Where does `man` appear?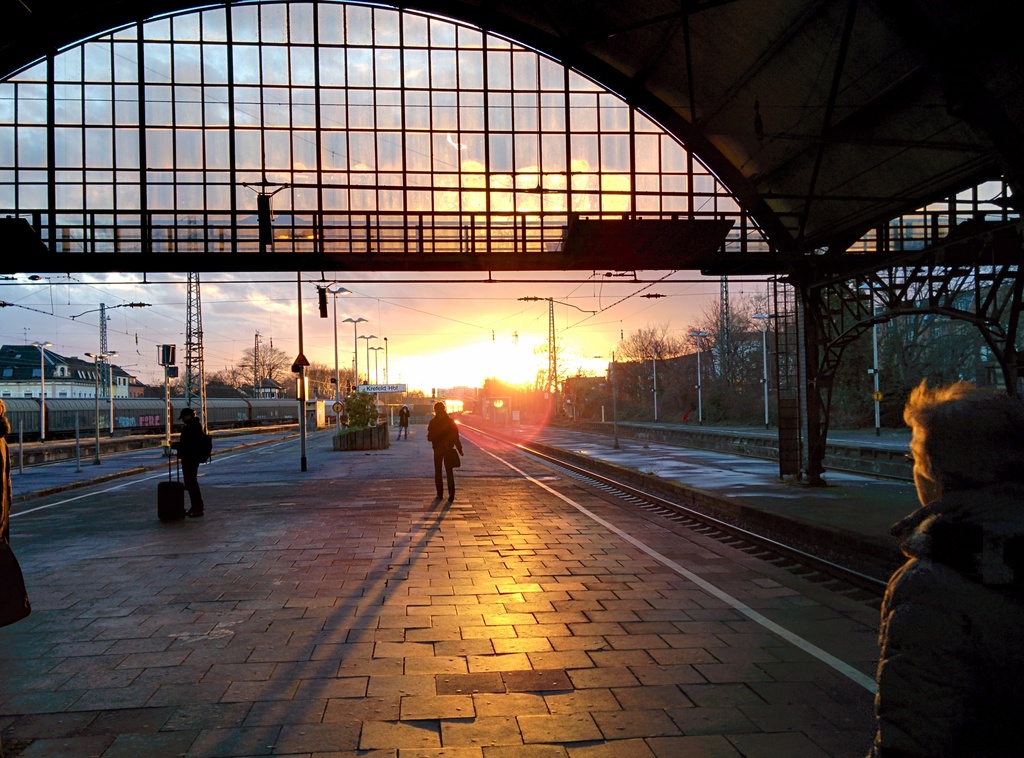
Appears at 860 376 1023 757.
